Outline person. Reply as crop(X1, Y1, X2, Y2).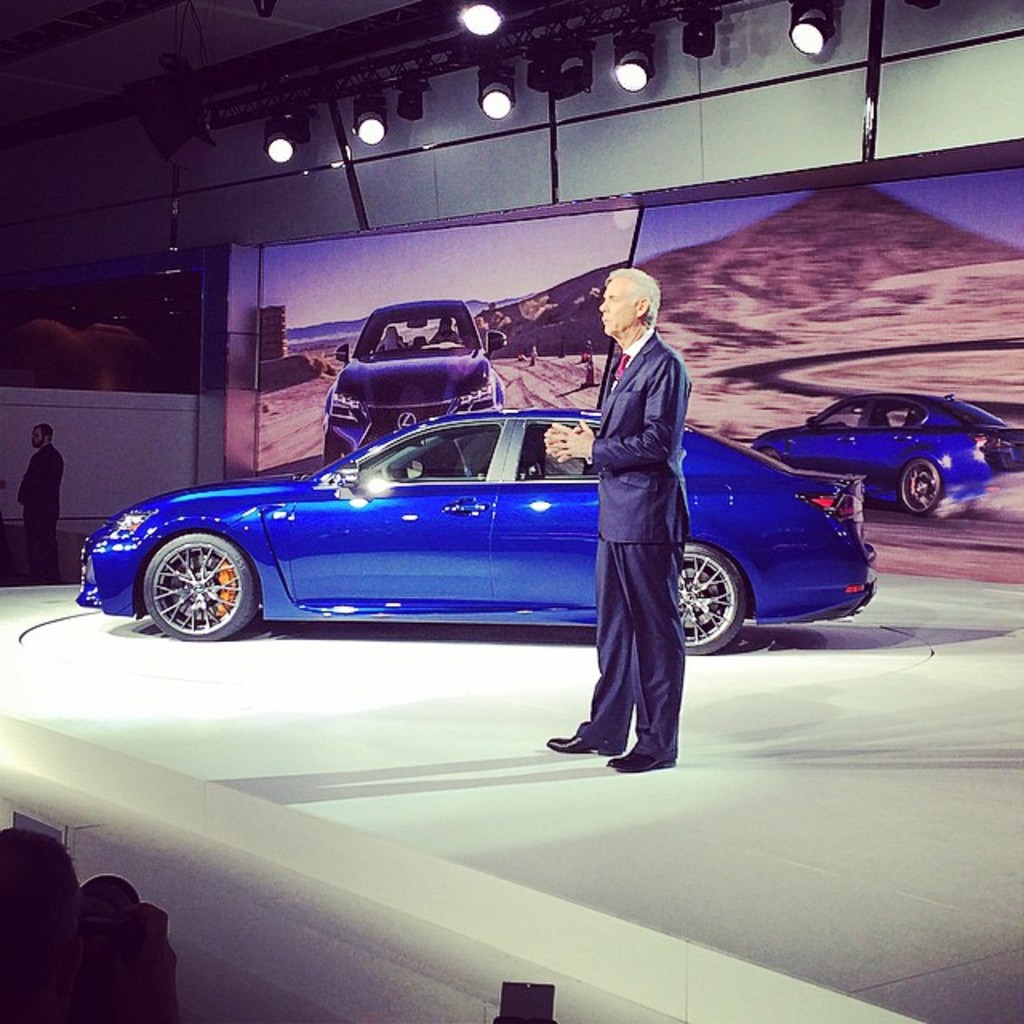
crop(18, 421, 66, 584).
